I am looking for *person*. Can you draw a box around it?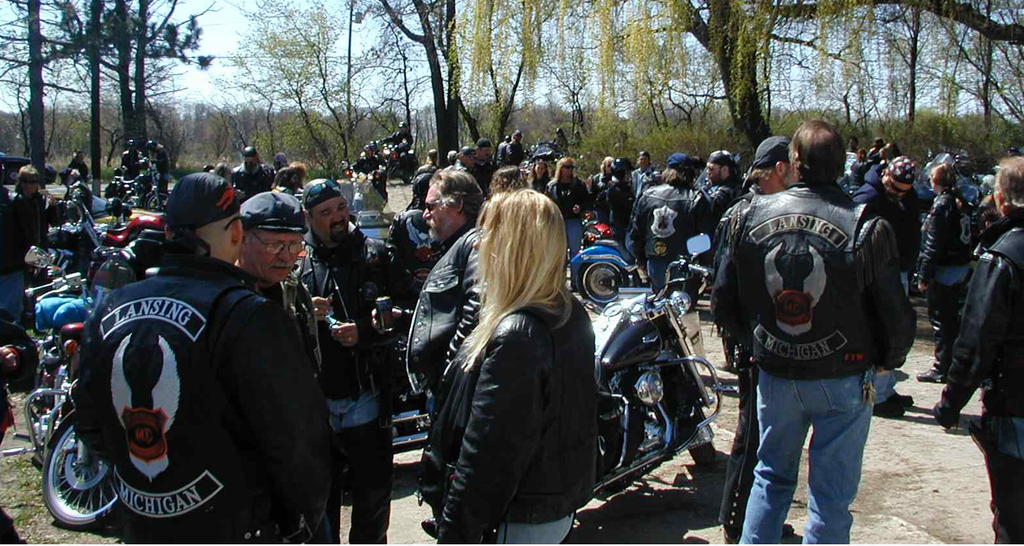
Sure, the bounding box is 544,156,594,292.
